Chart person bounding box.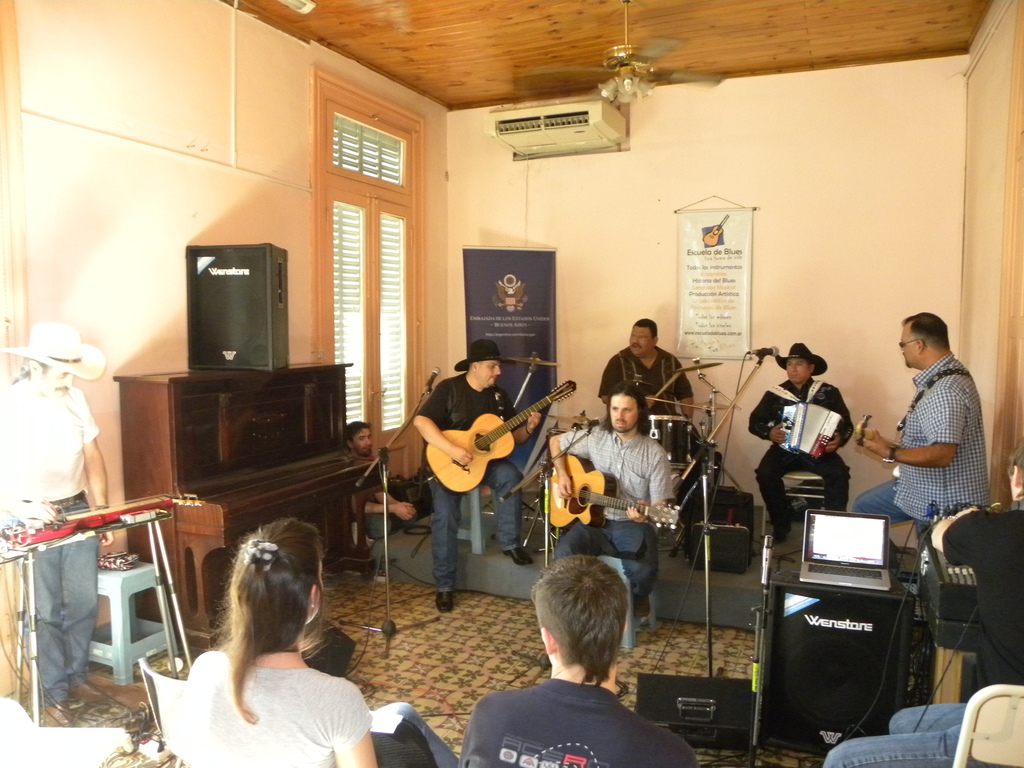
Charted: bbox(744, 342, 842, 546).
